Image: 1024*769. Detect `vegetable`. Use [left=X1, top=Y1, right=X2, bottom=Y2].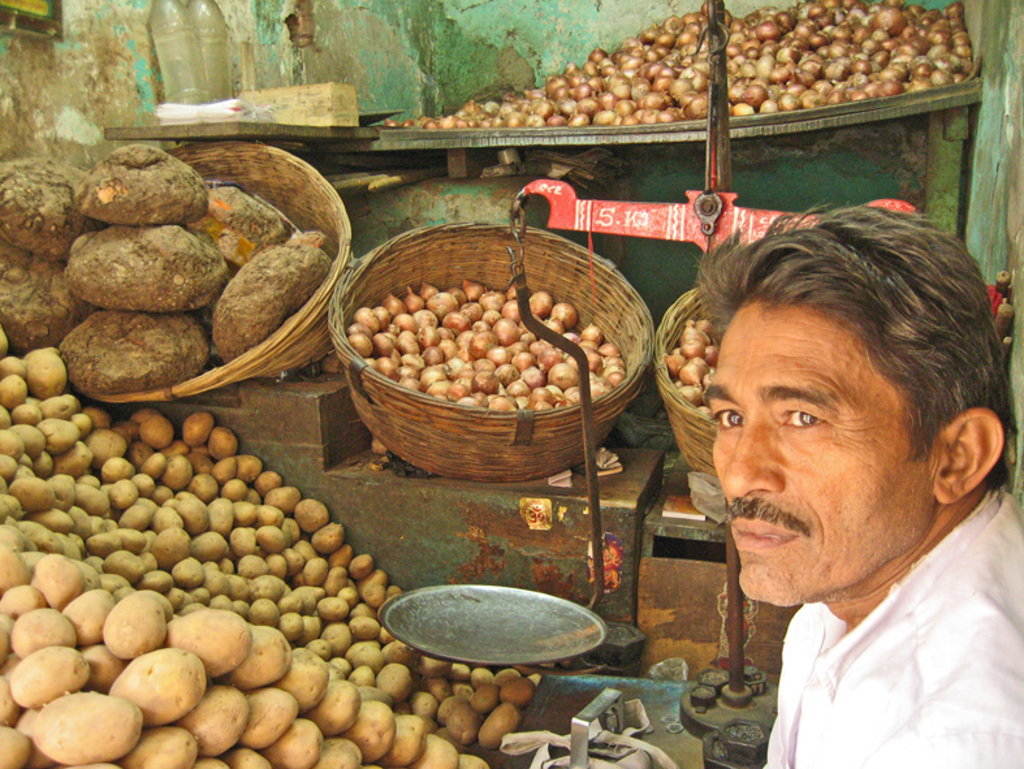
[left=236, top=453, right=263, bottom=480].
